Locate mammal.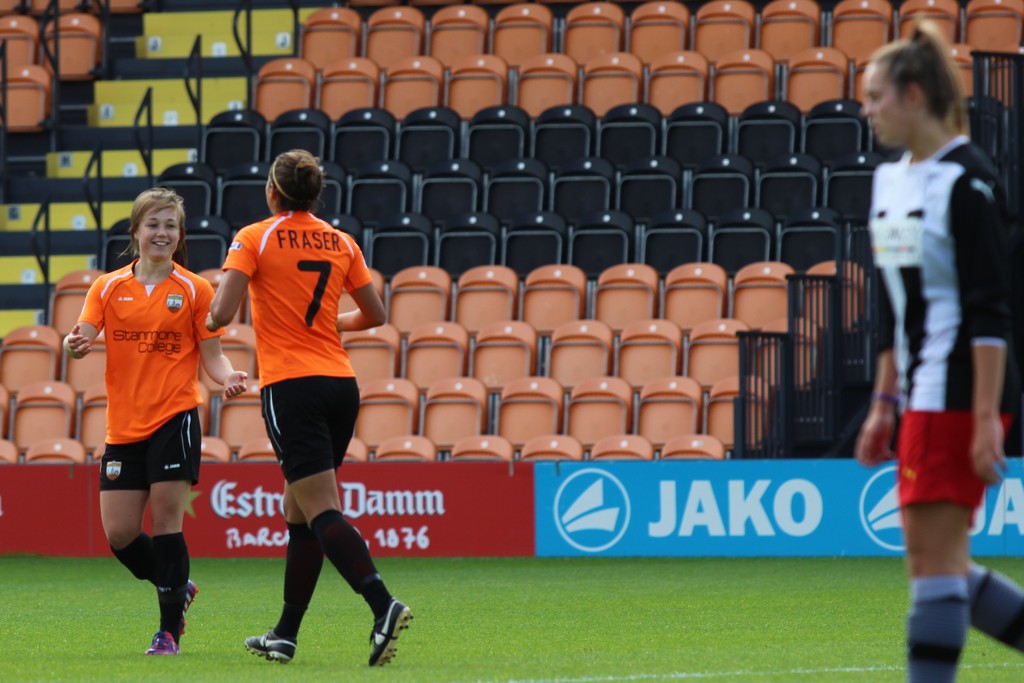
Bounding box: (x1=202, y1=150, x2=415, y2=670).
